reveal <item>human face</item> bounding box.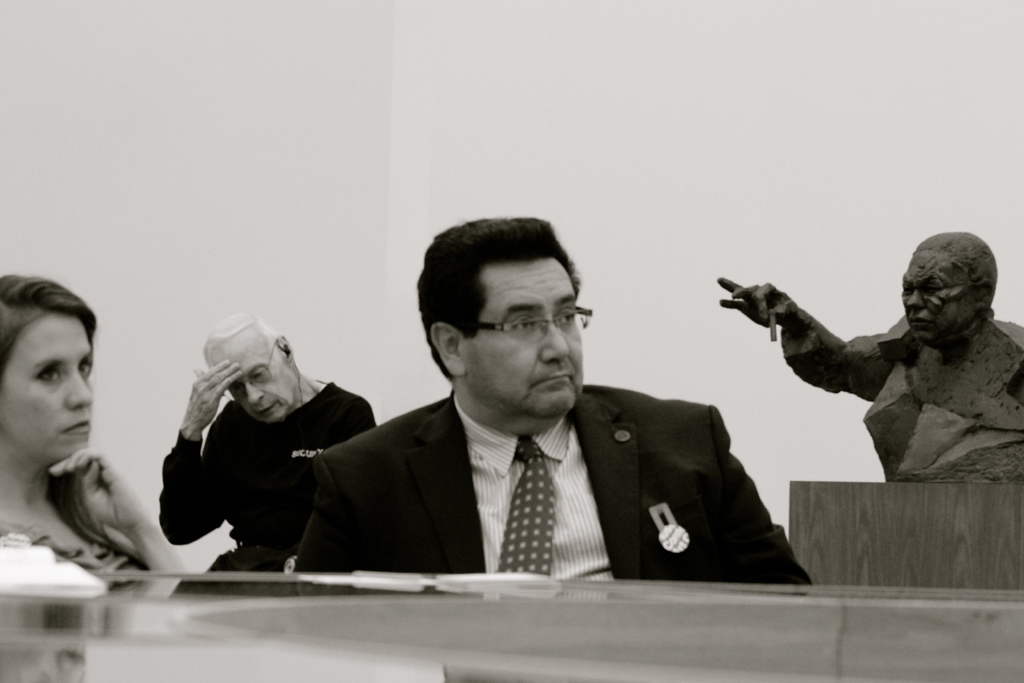
Revealed: crop(472, 258, 584, 422).
